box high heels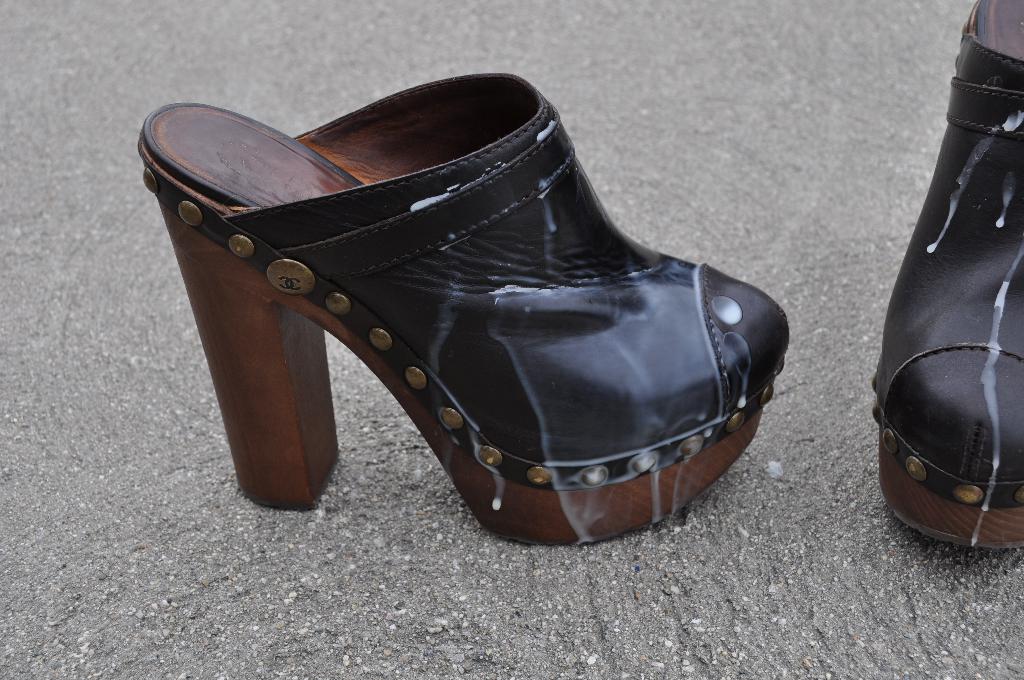
x1=876, y1=0, x2=1023, y2=555
